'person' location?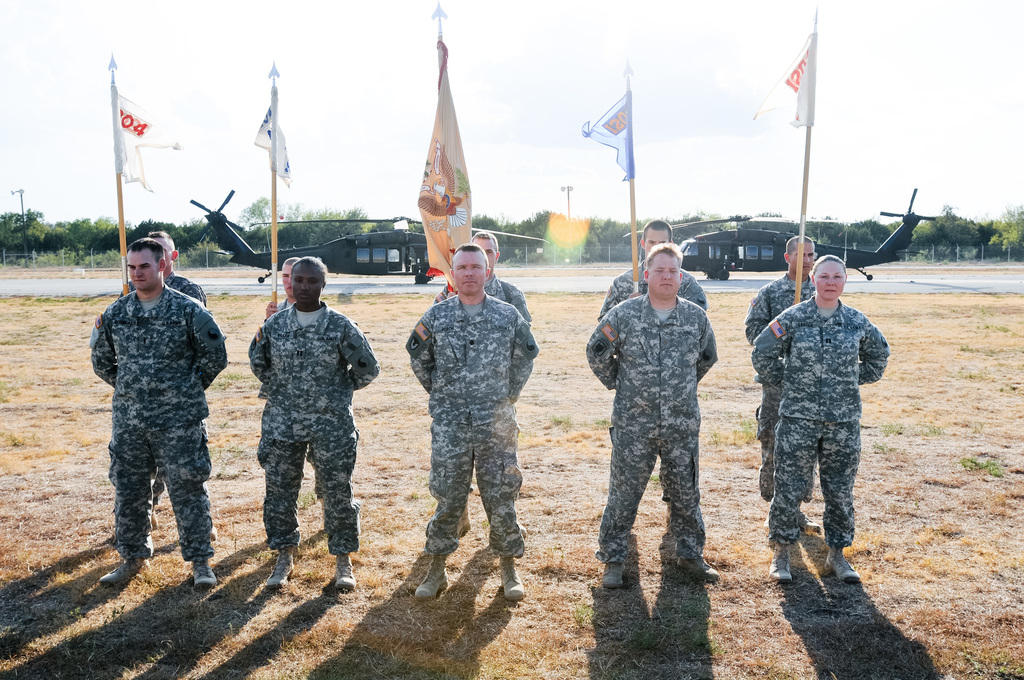
detection(116, 229, 217, 538)
